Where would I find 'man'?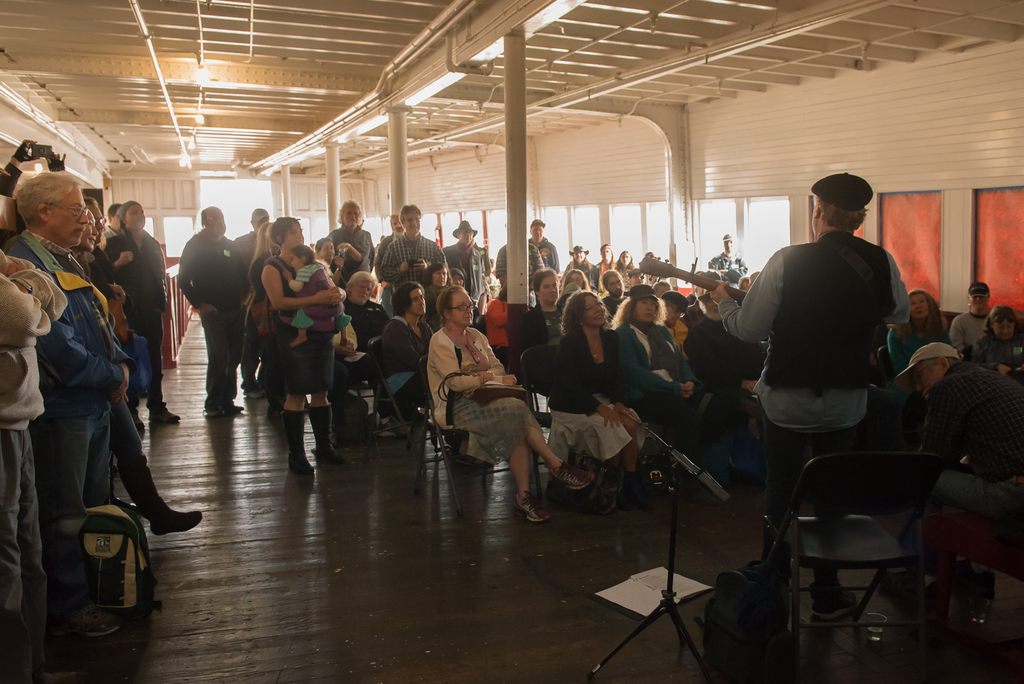
At <bbox>688, 286, 771, 428</bbox>.
